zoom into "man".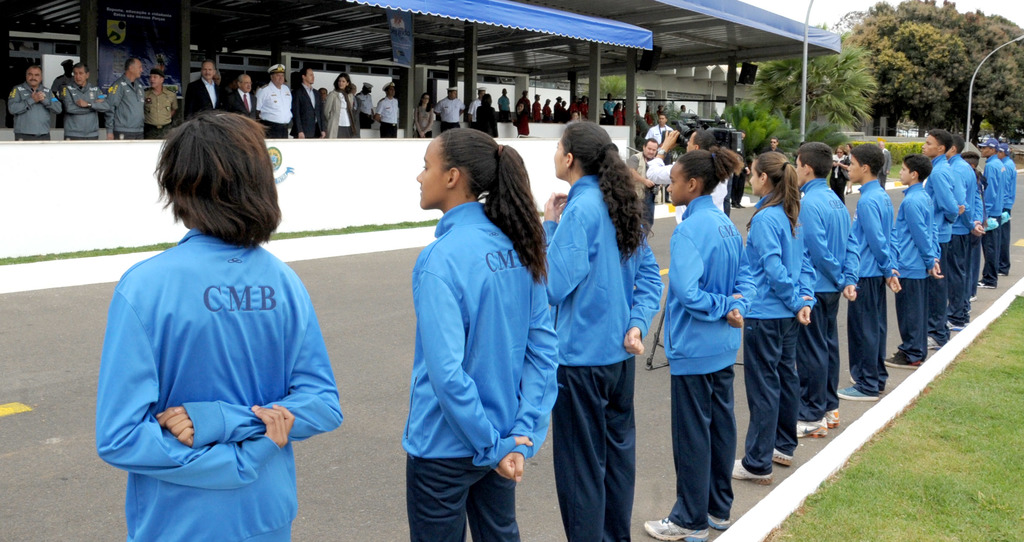
Zoom target: box=[50, 61, 74, 100].
